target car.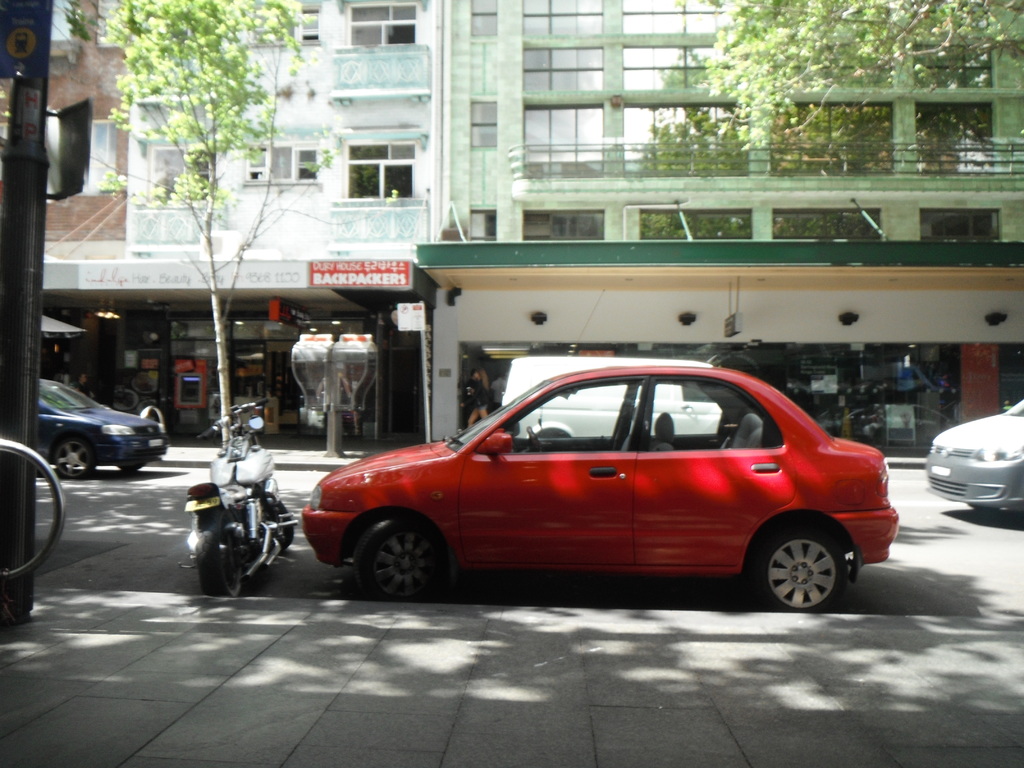
Target region: (271,364,886,615).
